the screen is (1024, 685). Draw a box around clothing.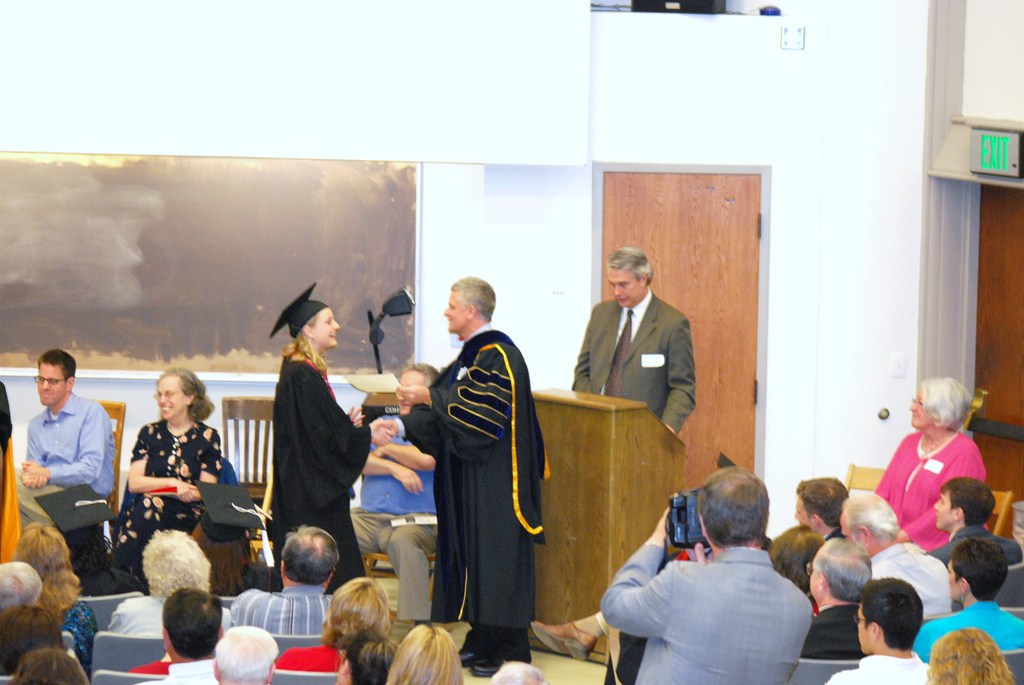
l=0, t=375, r=19, b=485.
